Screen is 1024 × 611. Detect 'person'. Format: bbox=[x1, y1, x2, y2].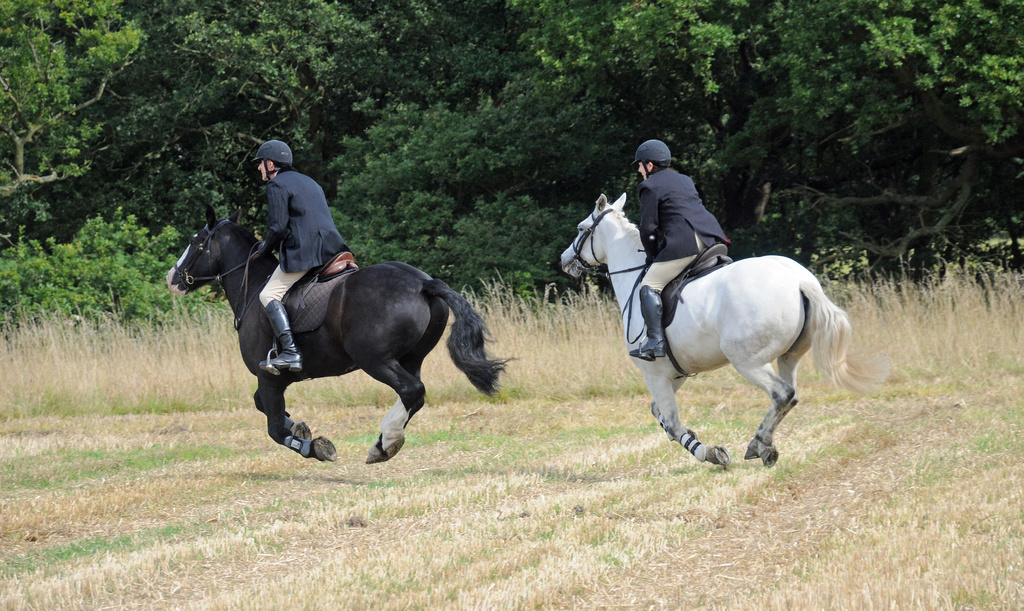
bbox=[632, 135, 733, 362].
